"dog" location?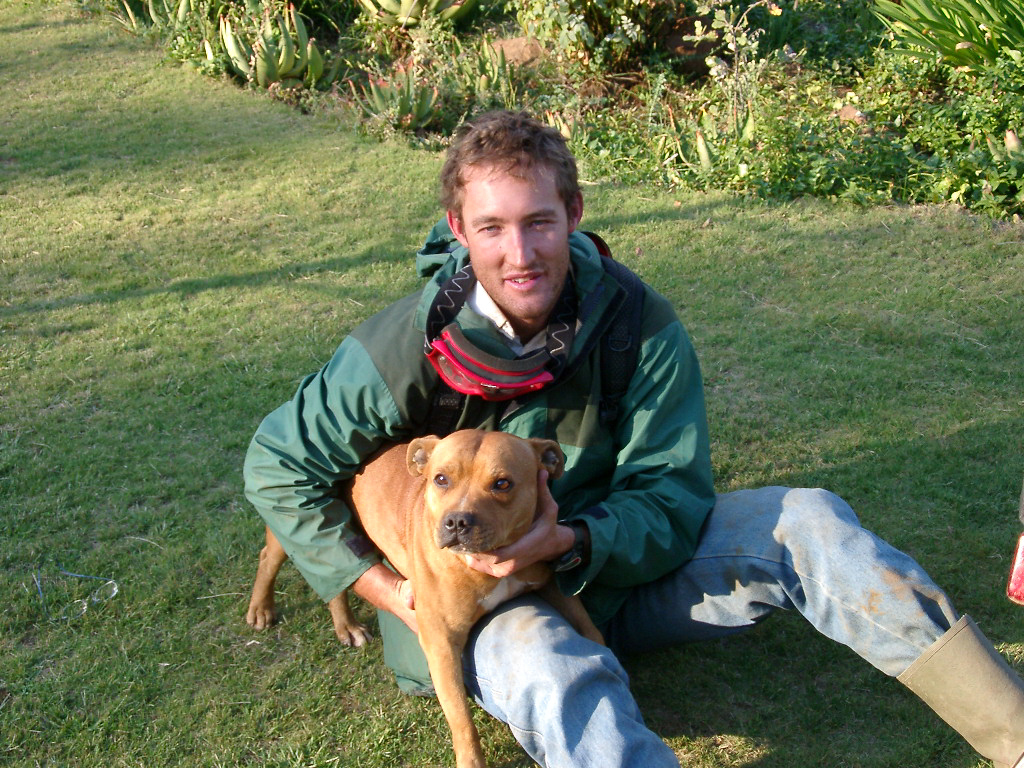
x1=243 y1=428 x2=605 y2=767
